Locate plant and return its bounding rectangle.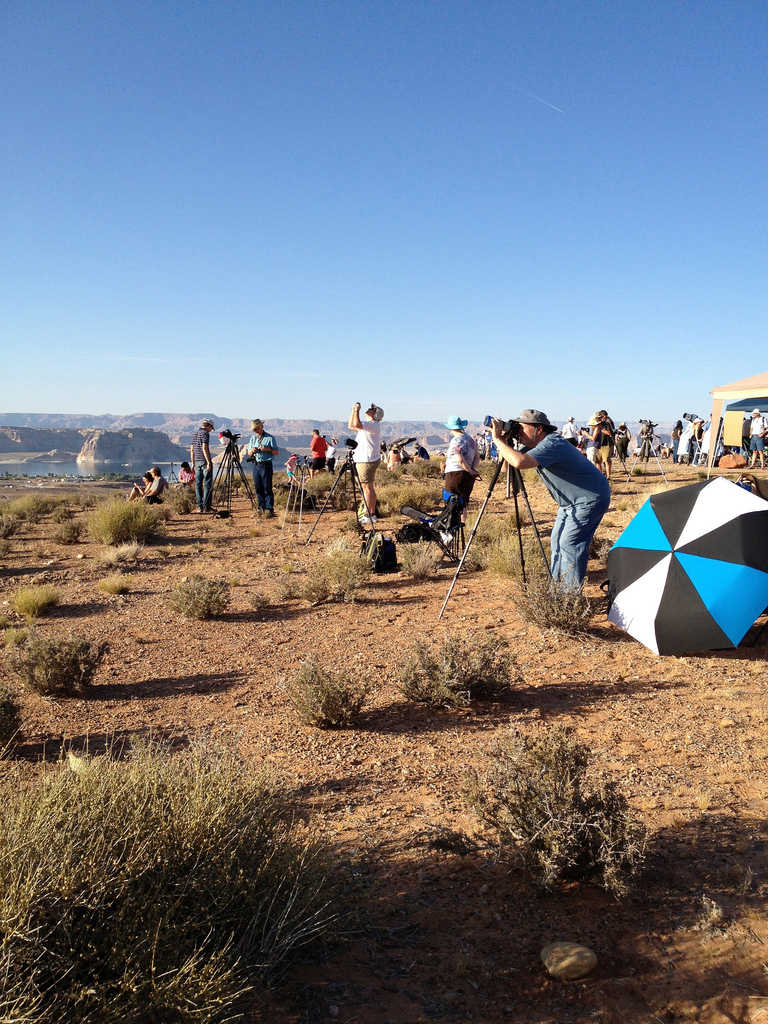
rect(11, 628, 111, 697).
